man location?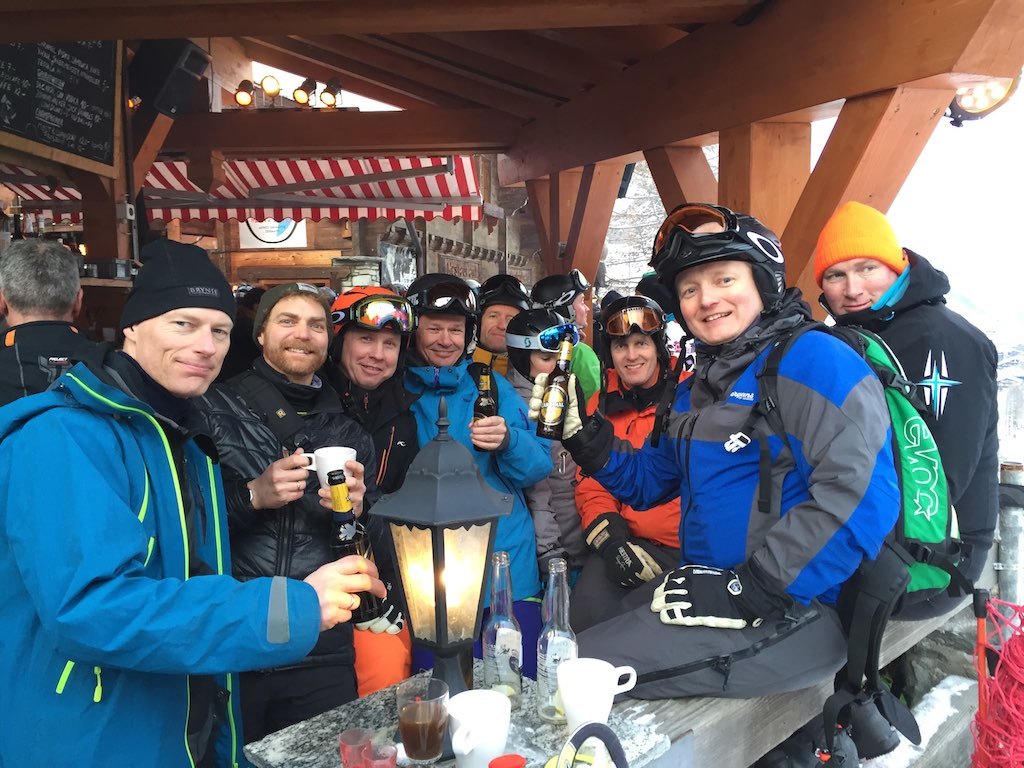
(400, 265, 558, 617)
